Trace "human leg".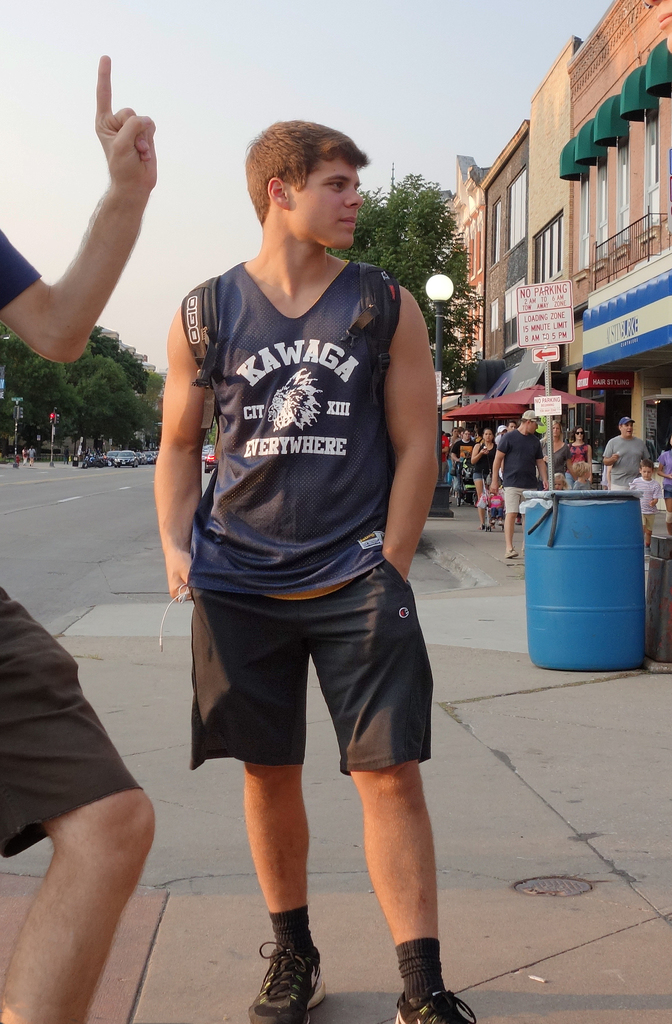
Traced to crop(246, 766, 311, 1023).
